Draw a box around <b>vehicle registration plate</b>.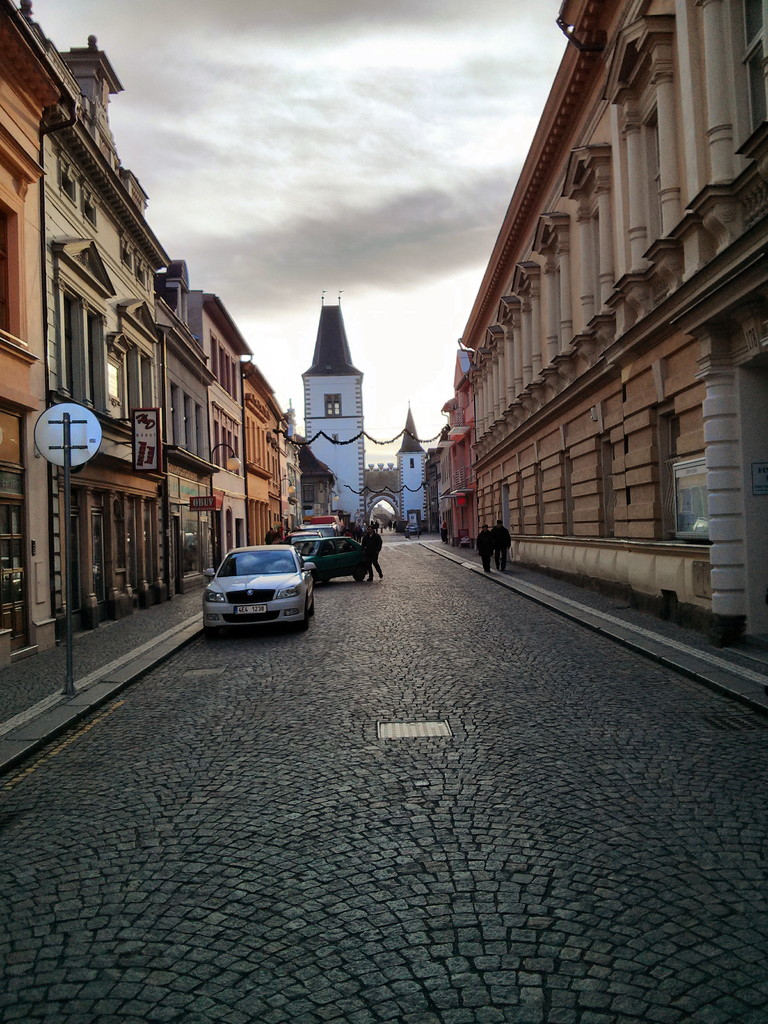
box=[234, 601, 268, 615].
